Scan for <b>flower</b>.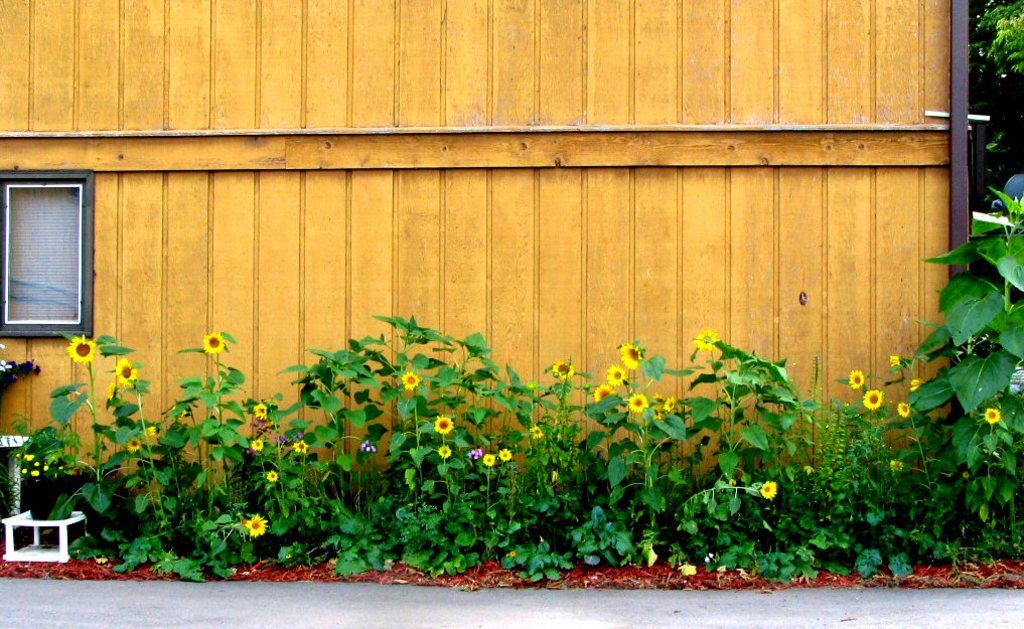
Scan result: pyautogui.locateOnScreen(760, 480, 777, 501).
